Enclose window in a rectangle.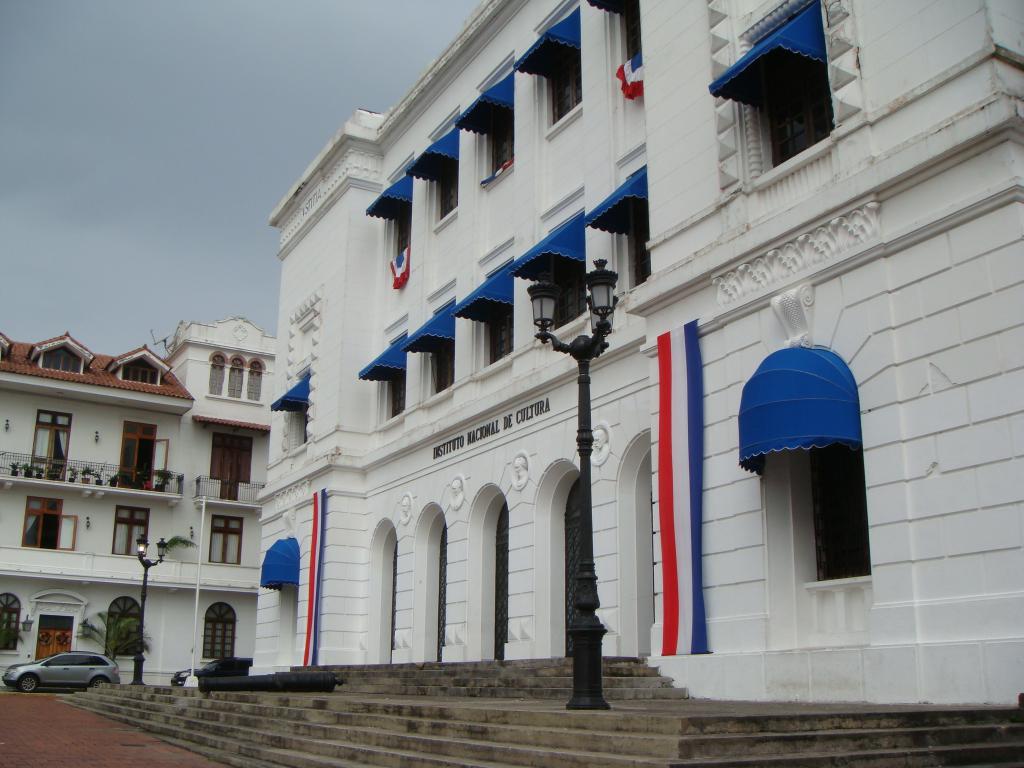
select_region(369, 156, 411, 271).
